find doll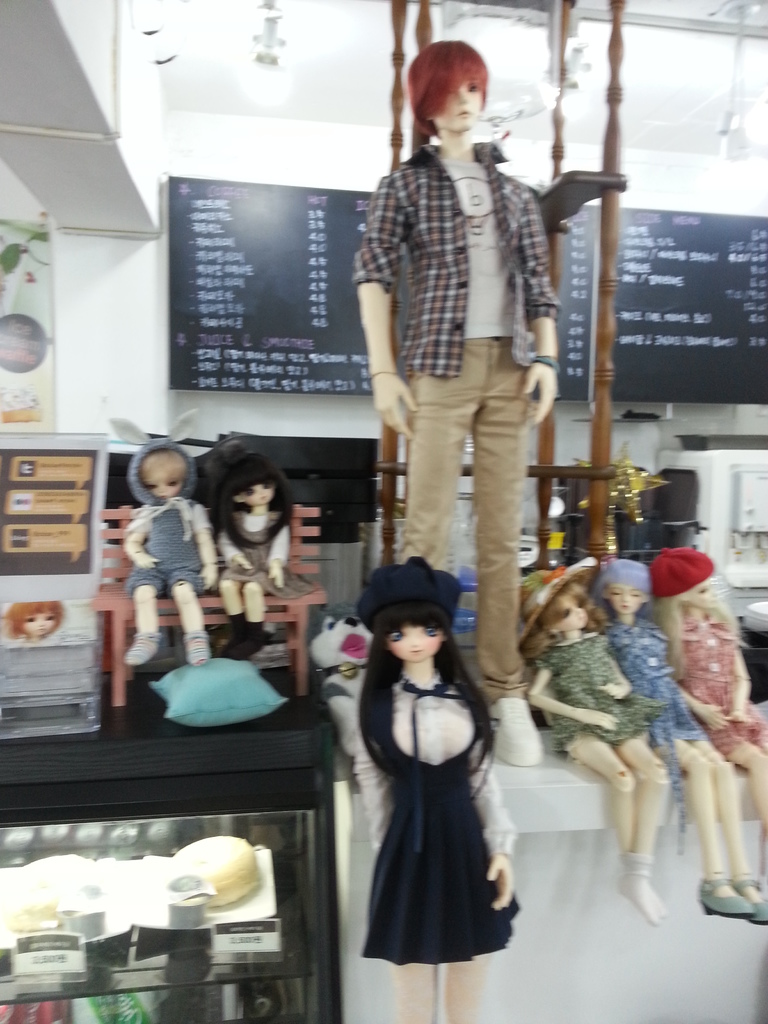
123, 435, 221, 671
